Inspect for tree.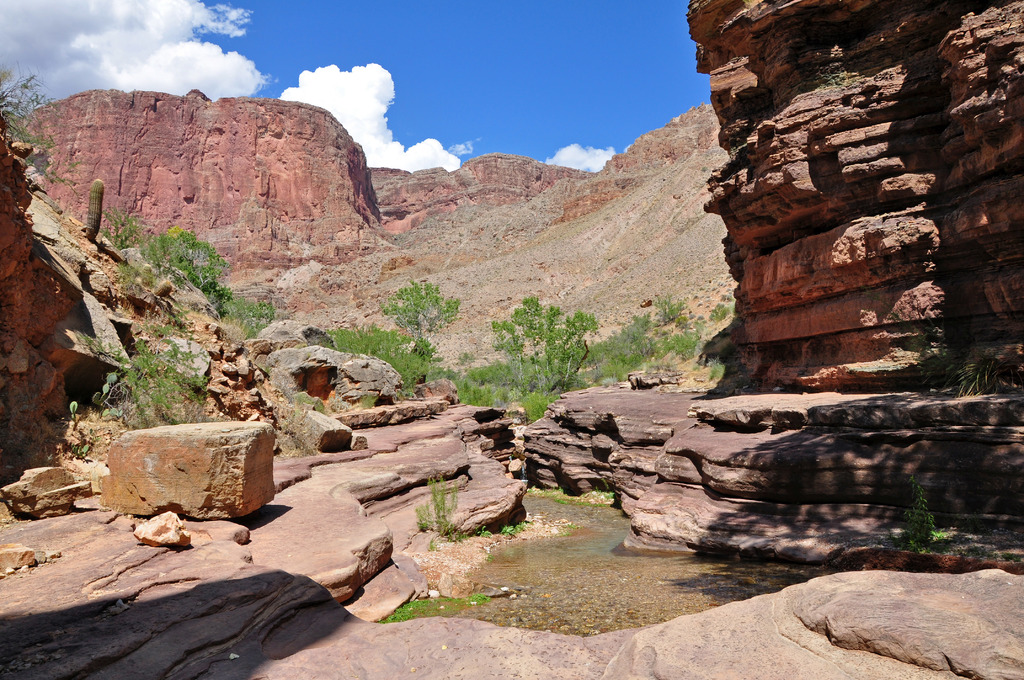
Inspection: (414, 339, 434, 362).
